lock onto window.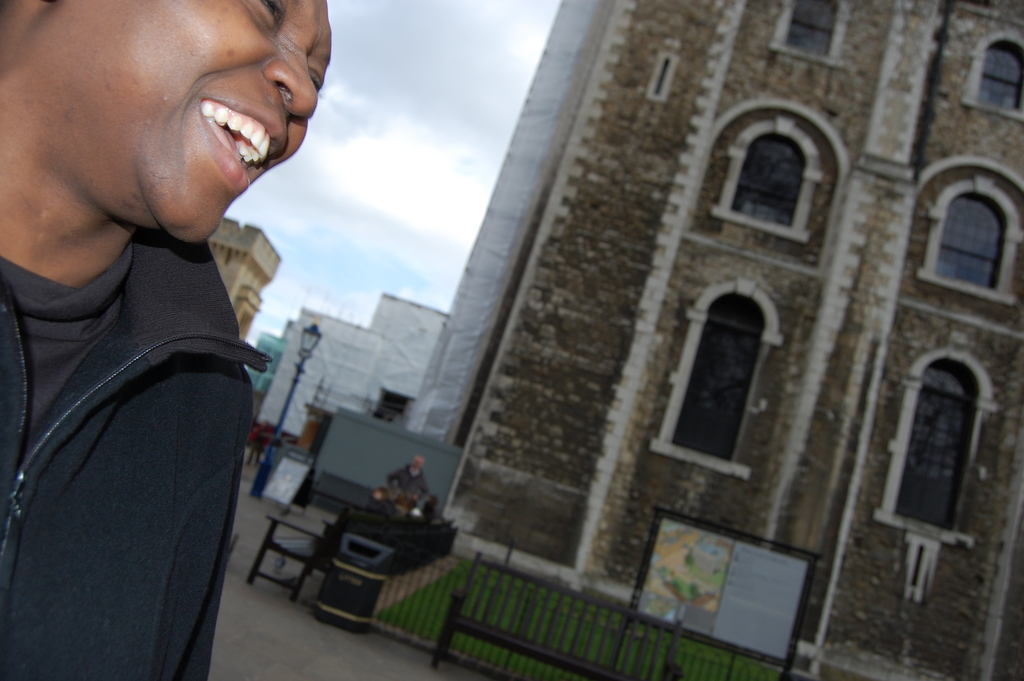
Locked: region(726, 131, 805, 227).
